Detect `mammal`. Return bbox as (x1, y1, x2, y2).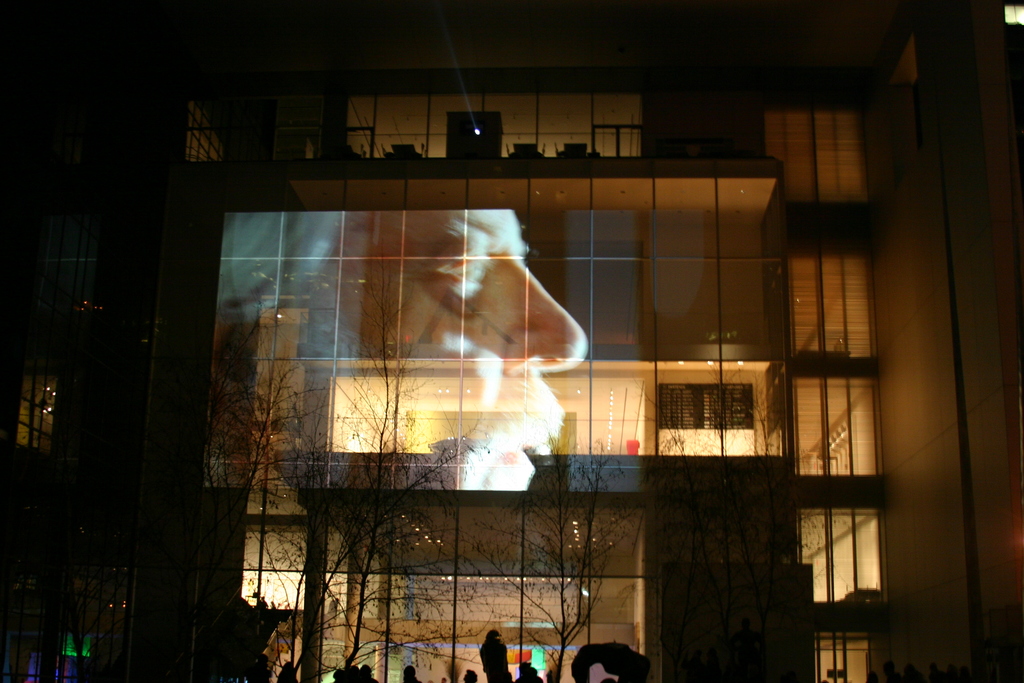
(357, 667, 380, 682).
